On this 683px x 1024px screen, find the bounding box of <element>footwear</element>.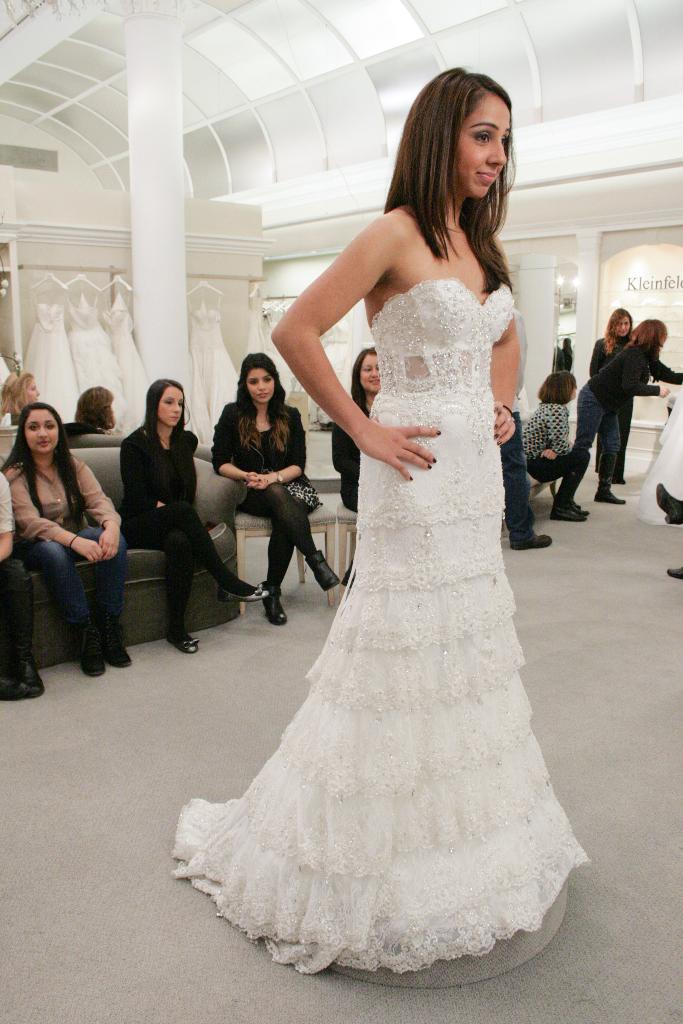
Bounding box: 304 550 344 591.
